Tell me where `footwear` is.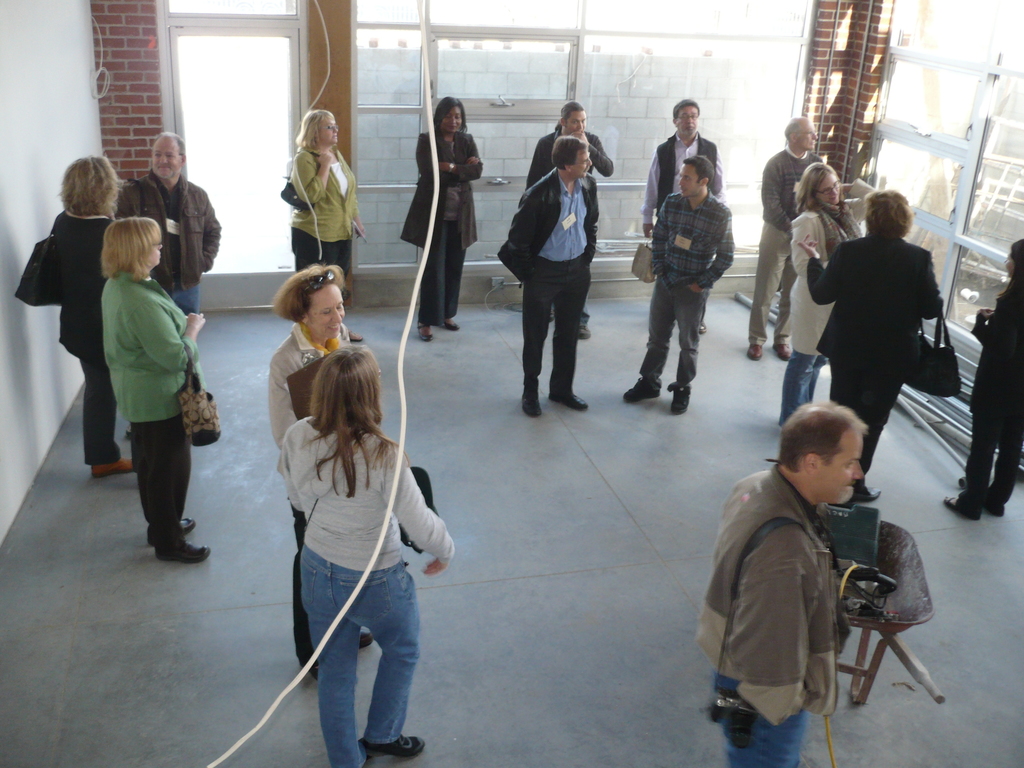
`footwear` is at bbox=[520, 391, 542, 417].
